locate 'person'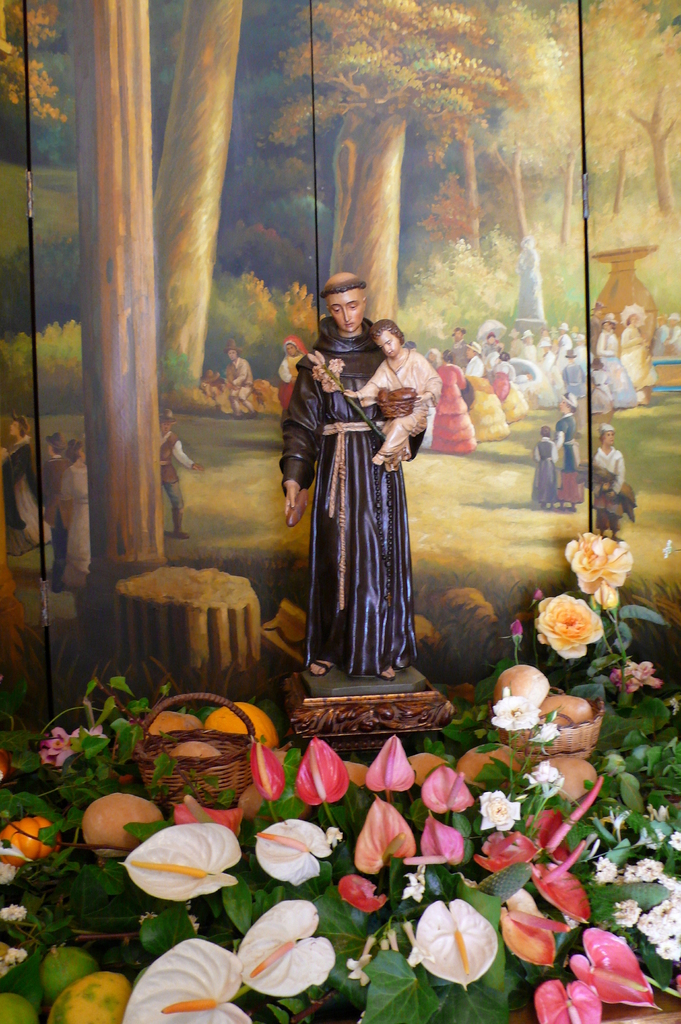
region(616, 308, 663, 408)
